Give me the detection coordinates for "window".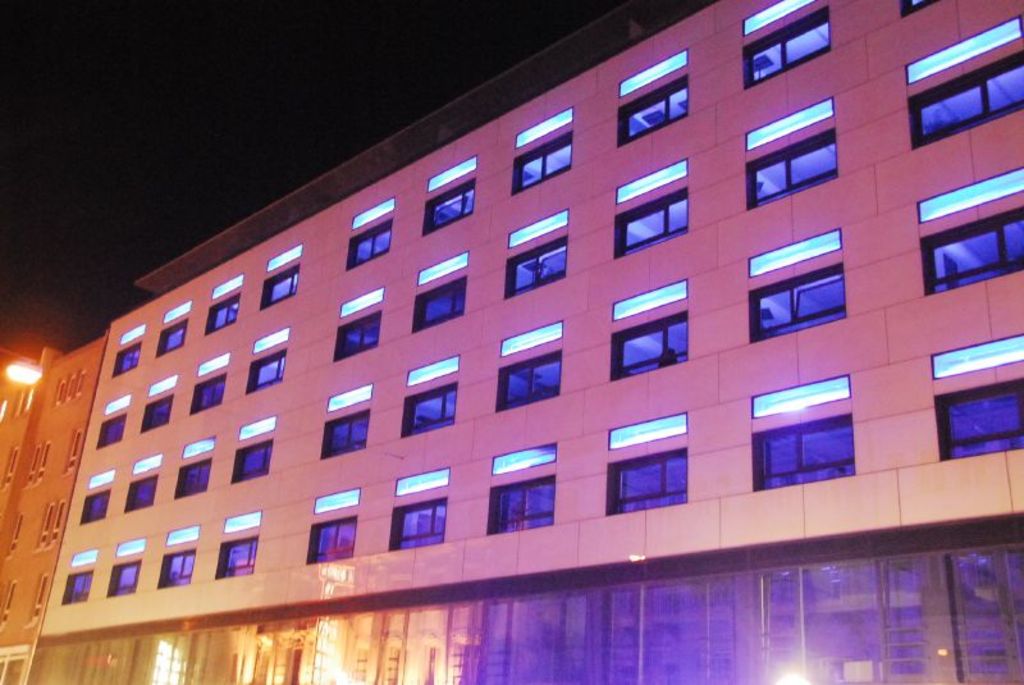
(x1=484, y1=476, x2=553, y2=534).
